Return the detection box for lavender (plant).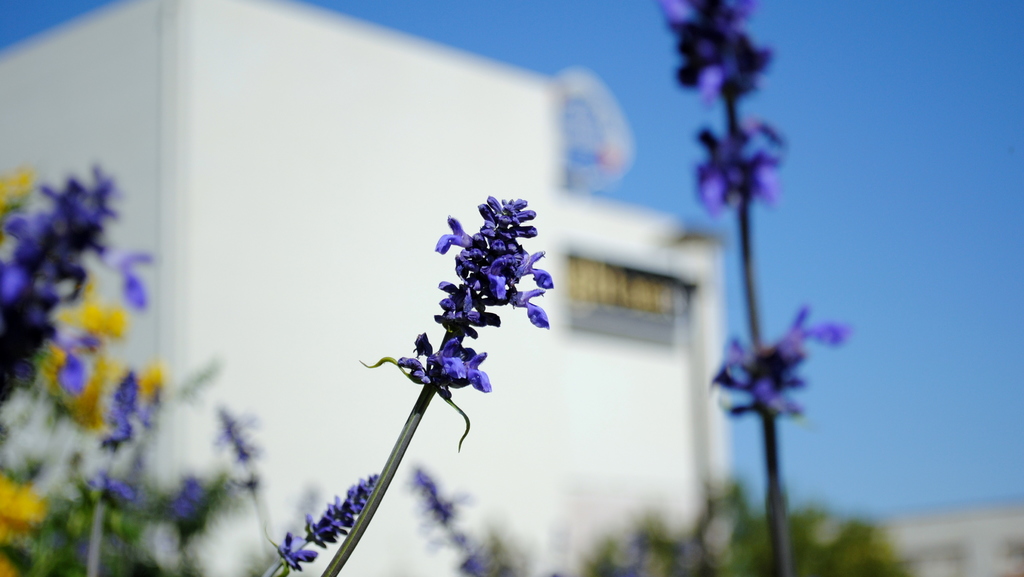
160/477/199/576.
